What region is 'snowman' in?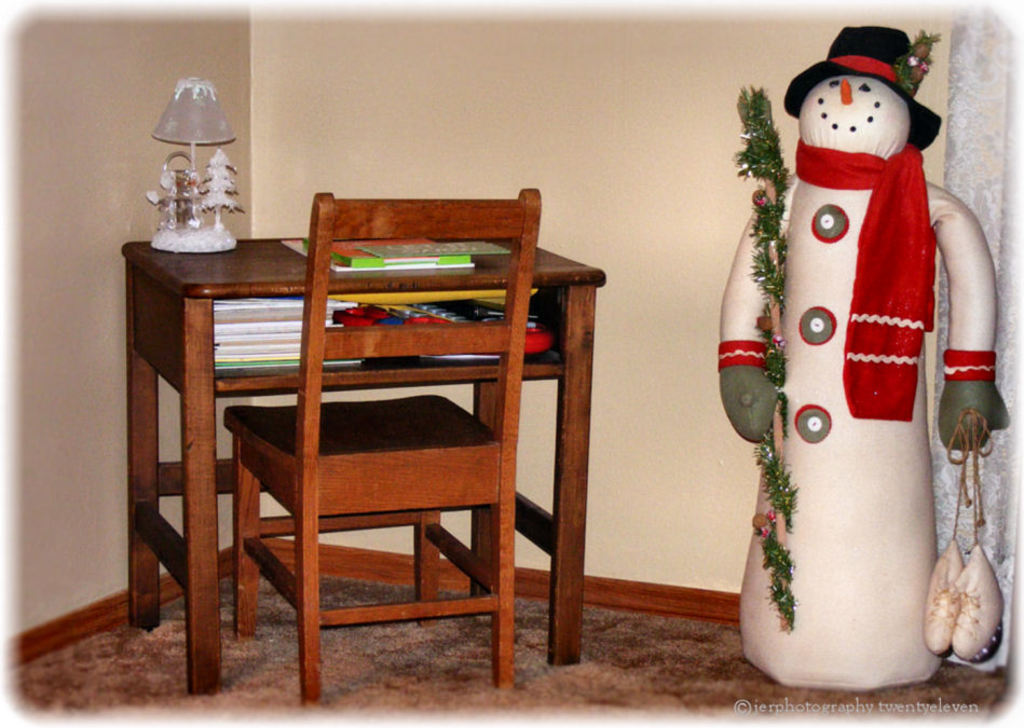
region(719, 25, 978, 714).
